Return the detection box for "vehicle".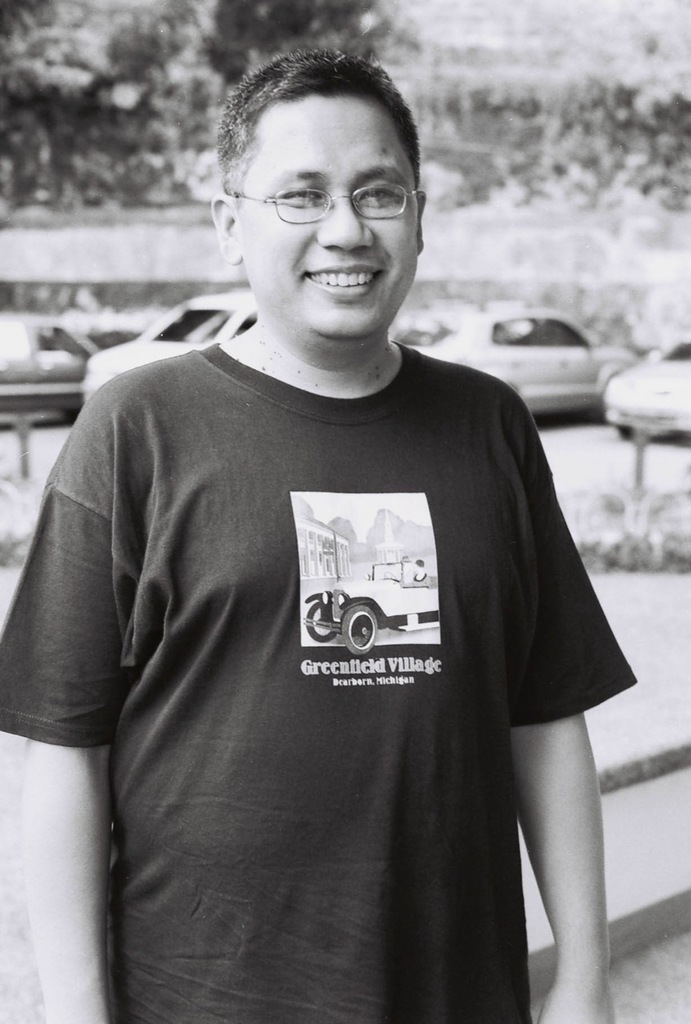
select_region(85, 287, 265, 398).
